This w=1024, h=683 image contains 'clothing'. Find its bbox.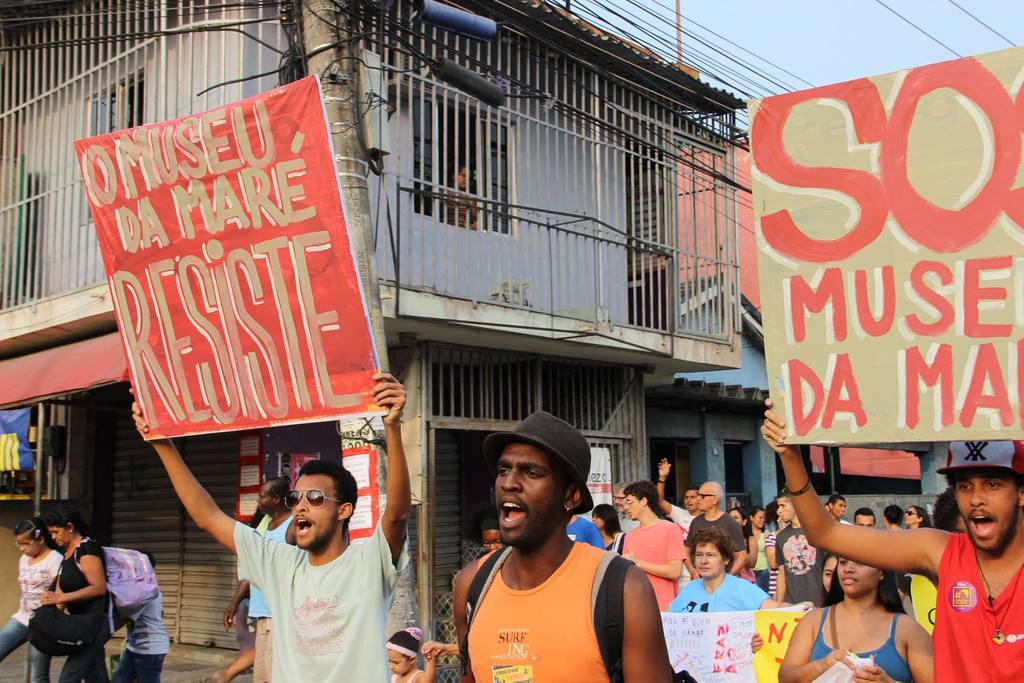
(left=937, top=532, right=1023, bottom=682).
